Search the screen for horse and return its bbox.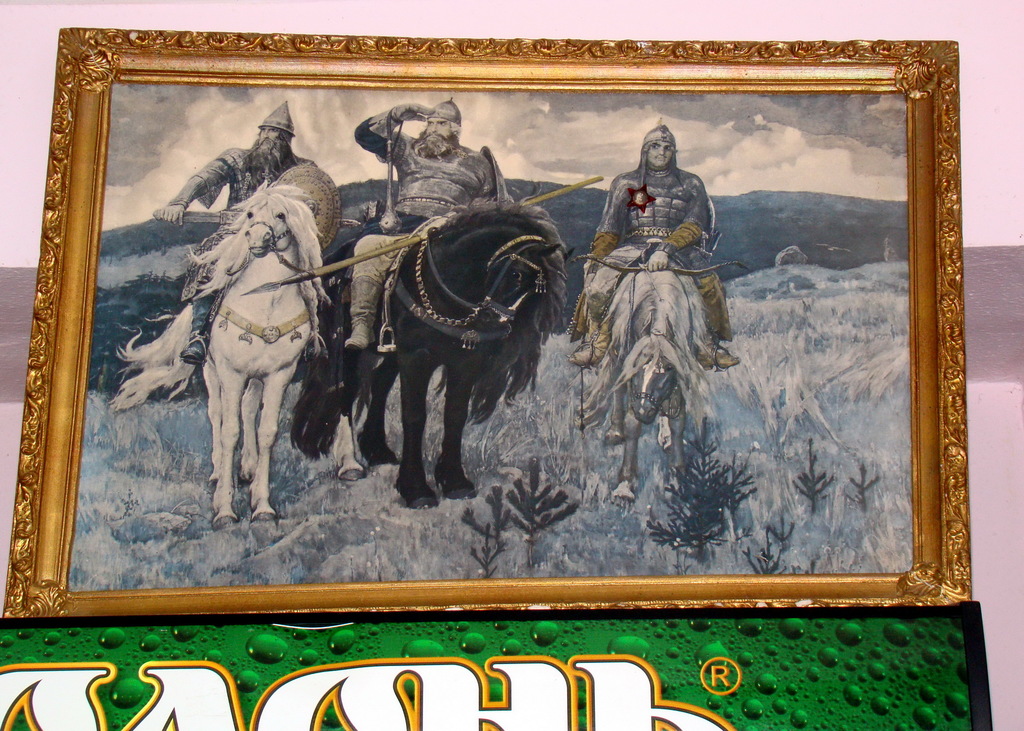
Found: locate(104, 172, 334, 526).
